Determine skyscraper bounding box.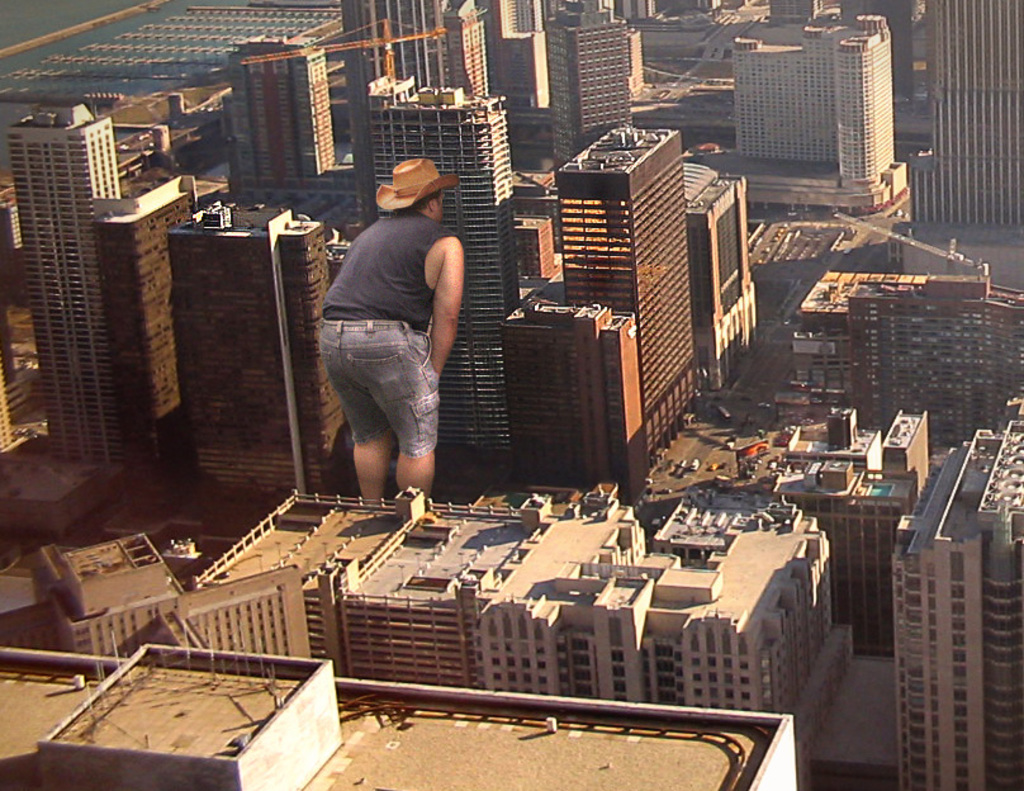
Determined: <bbox>337, 0, 488, 186</bbox>.
